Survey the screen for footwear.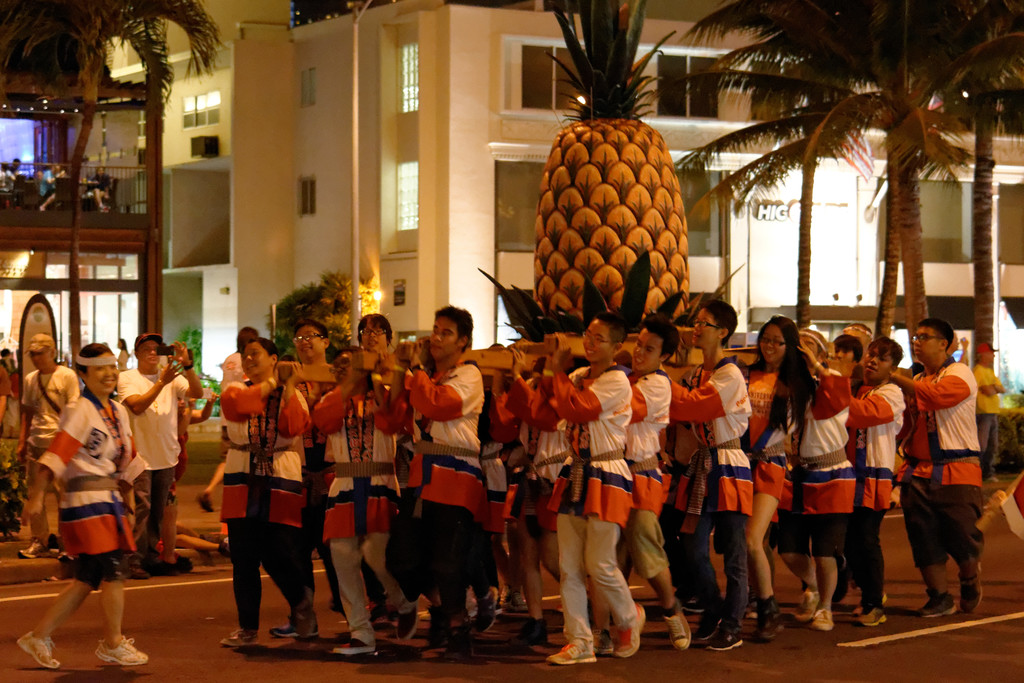
Survey found: bbox=[218, 539, 232, 558].
